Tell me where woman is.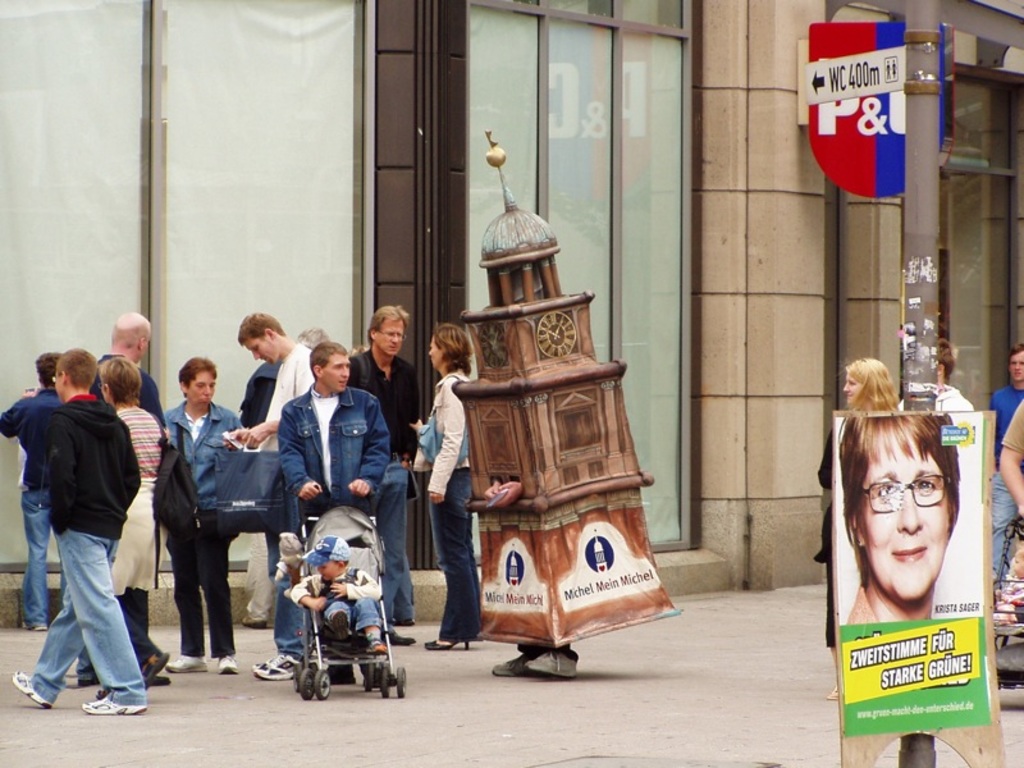
woman is at [166, 358, 246, 672].
